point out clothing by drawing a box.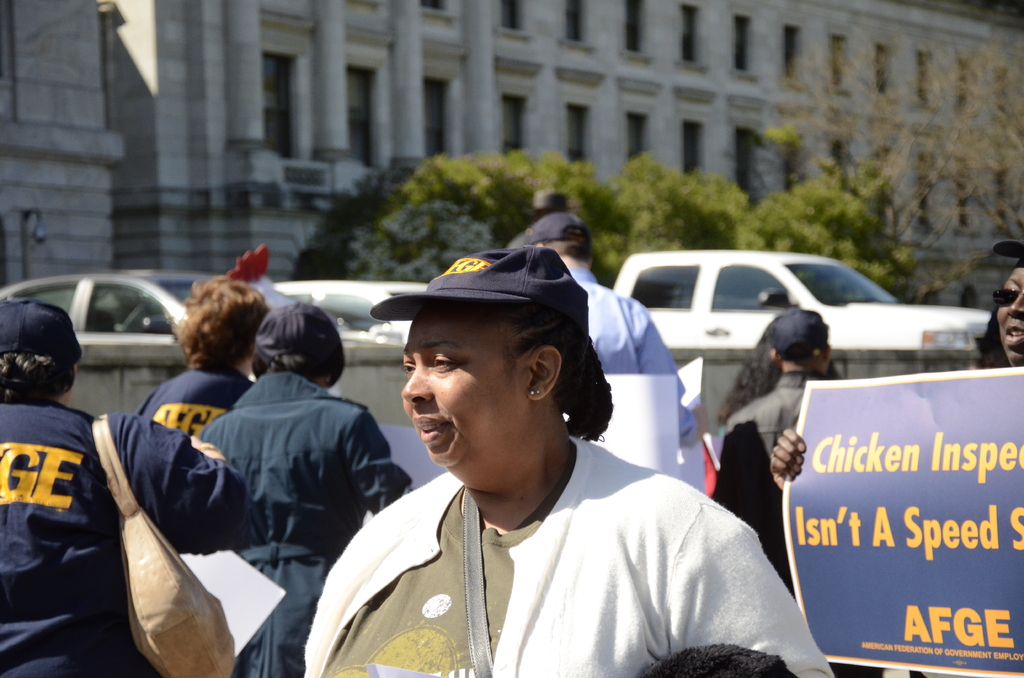
crop(133, 372, 260, 455).
